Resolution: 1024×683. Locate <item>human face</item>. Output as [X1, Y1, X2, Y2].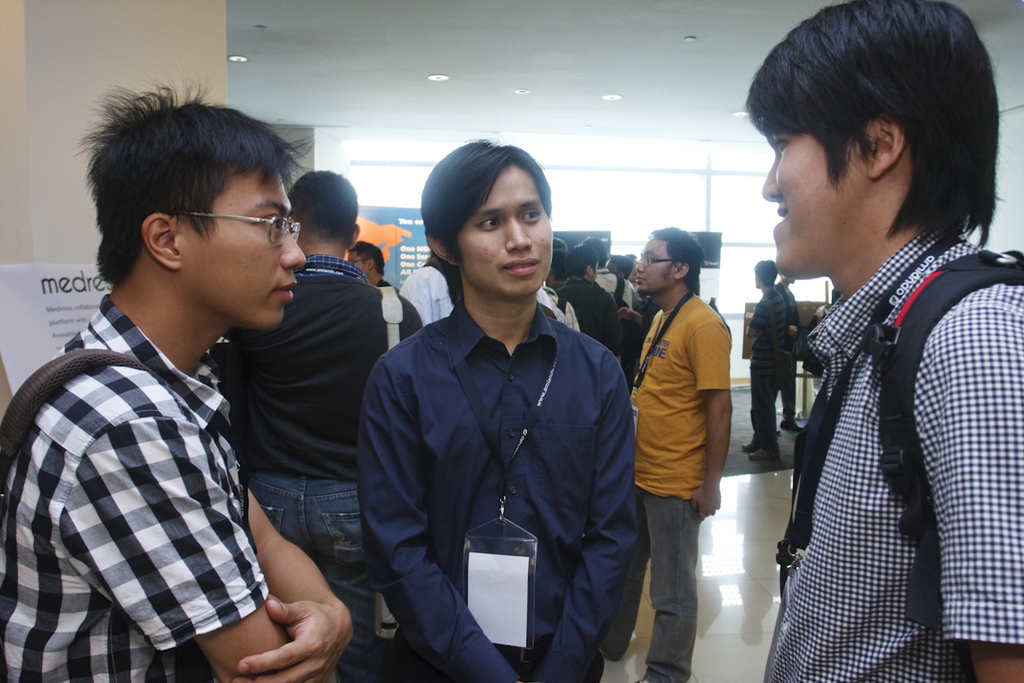
[591, 259, 596, 285].
